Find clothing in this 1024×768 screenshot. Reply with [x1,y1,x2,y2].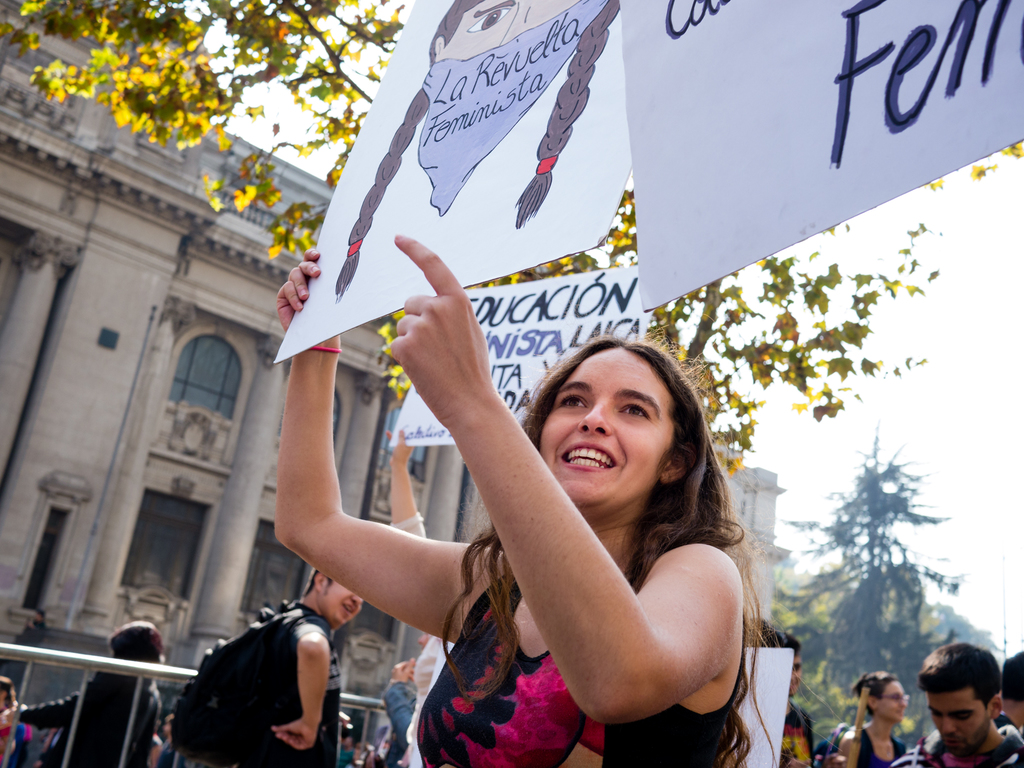
[857,723,907,767].
